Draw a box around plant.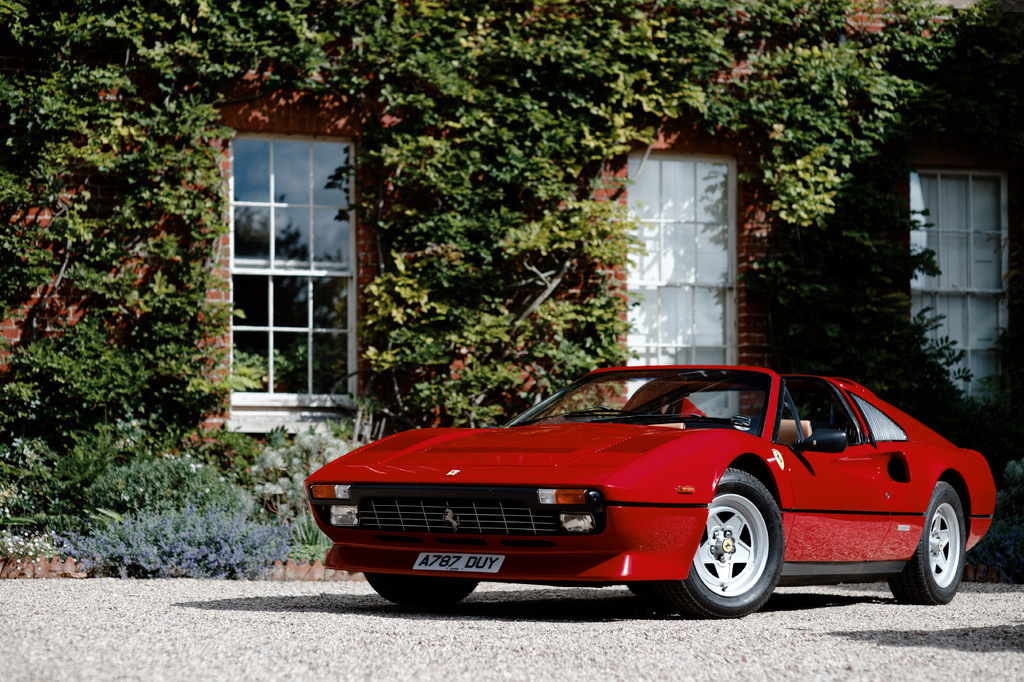
[62,504,298,582].
